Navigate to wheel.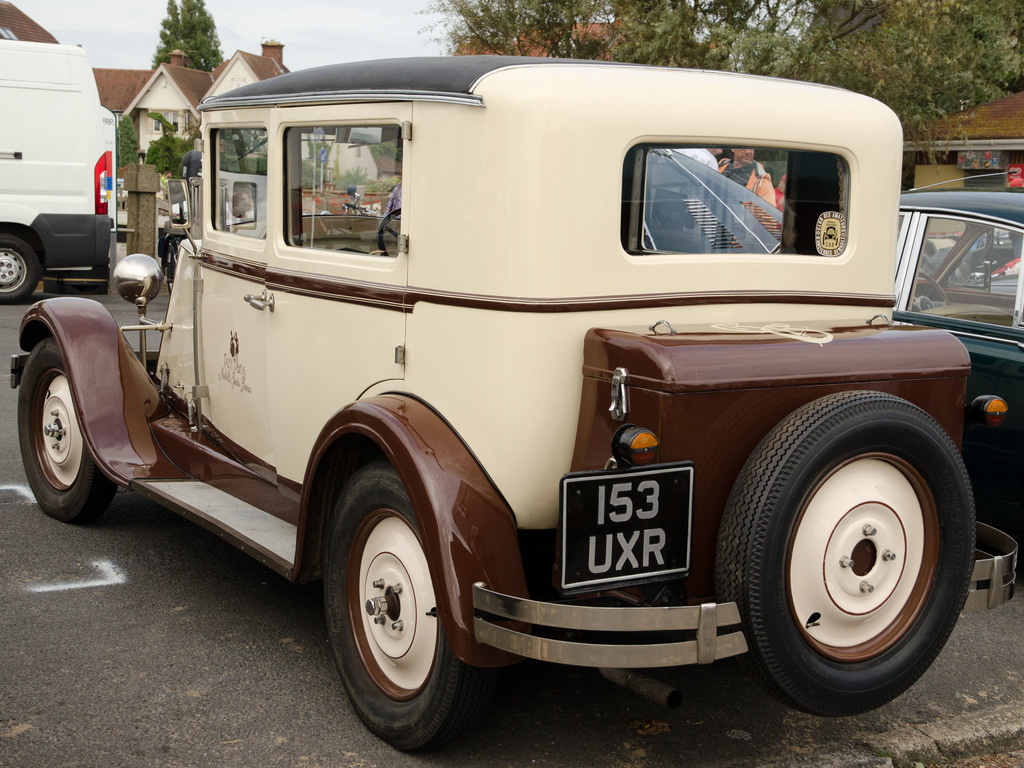
Navigation target: BBox(710, 392, 979, 720).
